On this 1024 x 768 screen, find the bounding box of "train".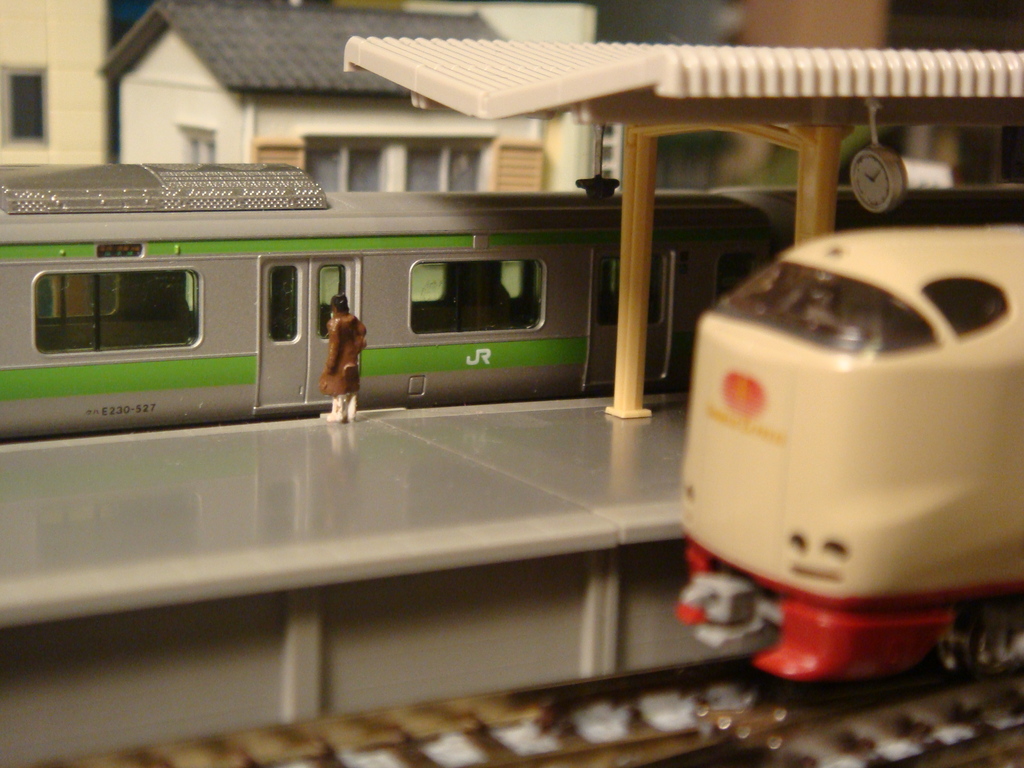
Bounding box: bbox(0, 165, 1017, 447).
